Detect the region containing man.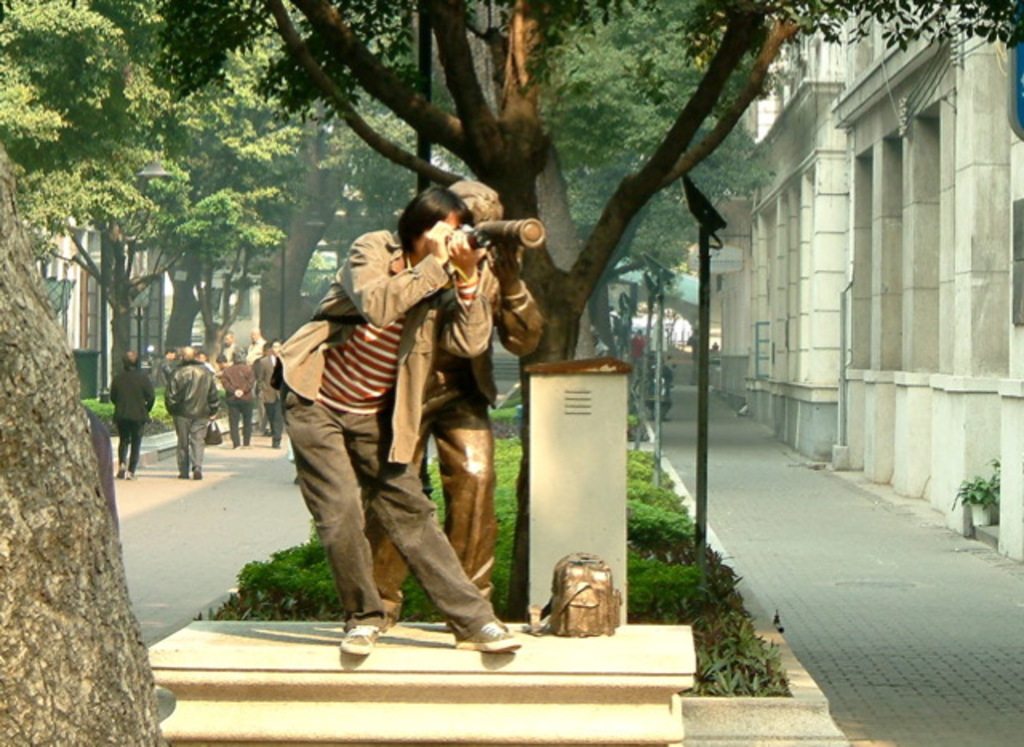
258/179/526/662.
